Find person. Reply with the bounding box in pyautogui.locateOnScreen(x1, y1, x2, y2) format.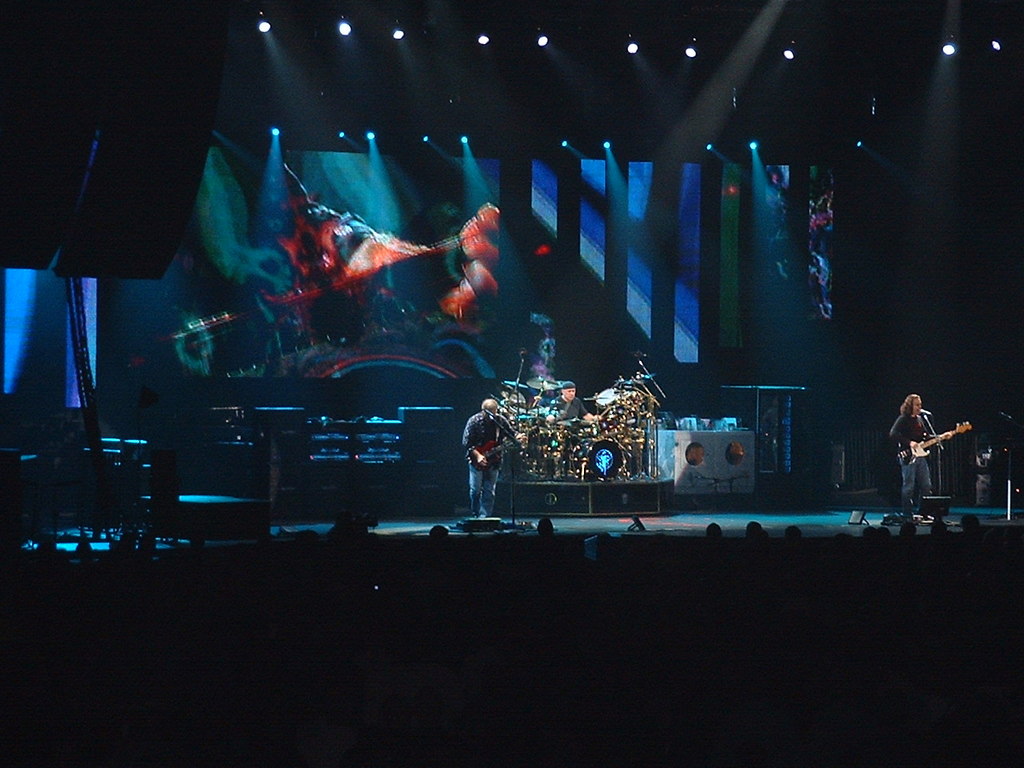
pyautogui.locateOnScreen(461, 402, 509, 518).
